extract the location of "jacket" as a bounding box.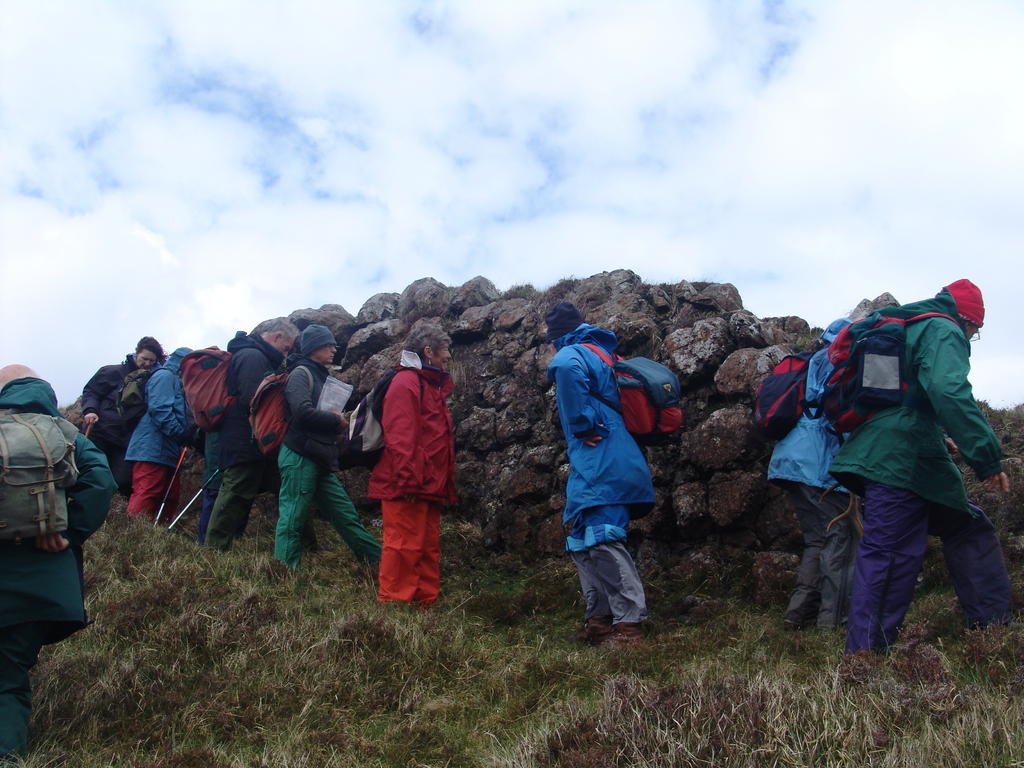
[x1=275, y1=353, x2=348, y2=475].
